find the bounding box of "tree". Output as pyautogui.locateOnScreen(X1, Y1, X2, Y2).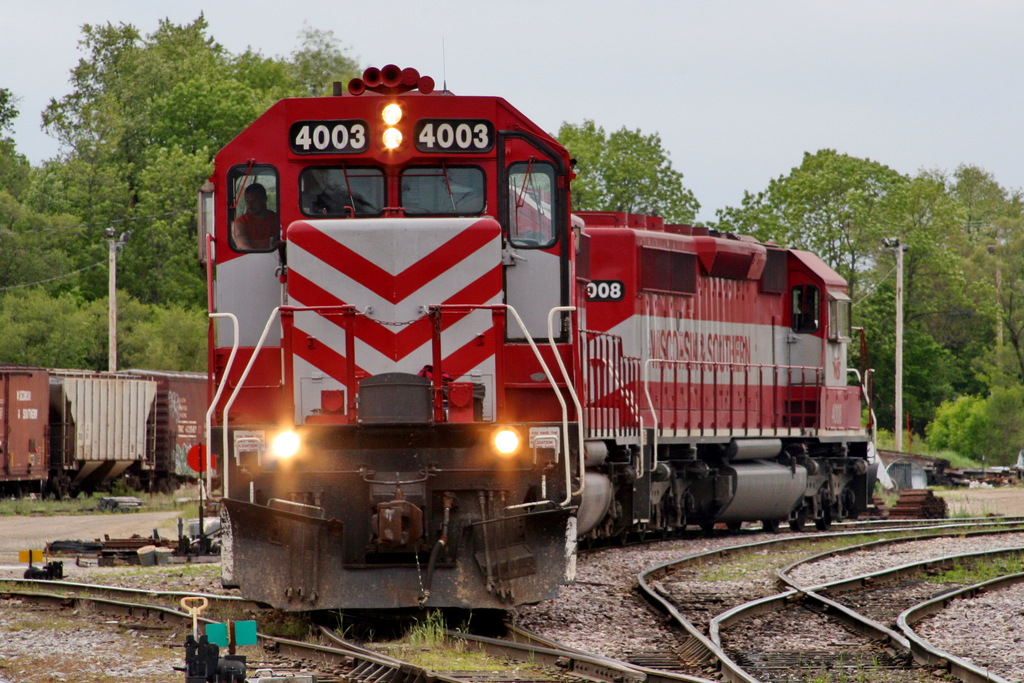
pyautogui.locateOnScreen(0, 7, 364, 374).
